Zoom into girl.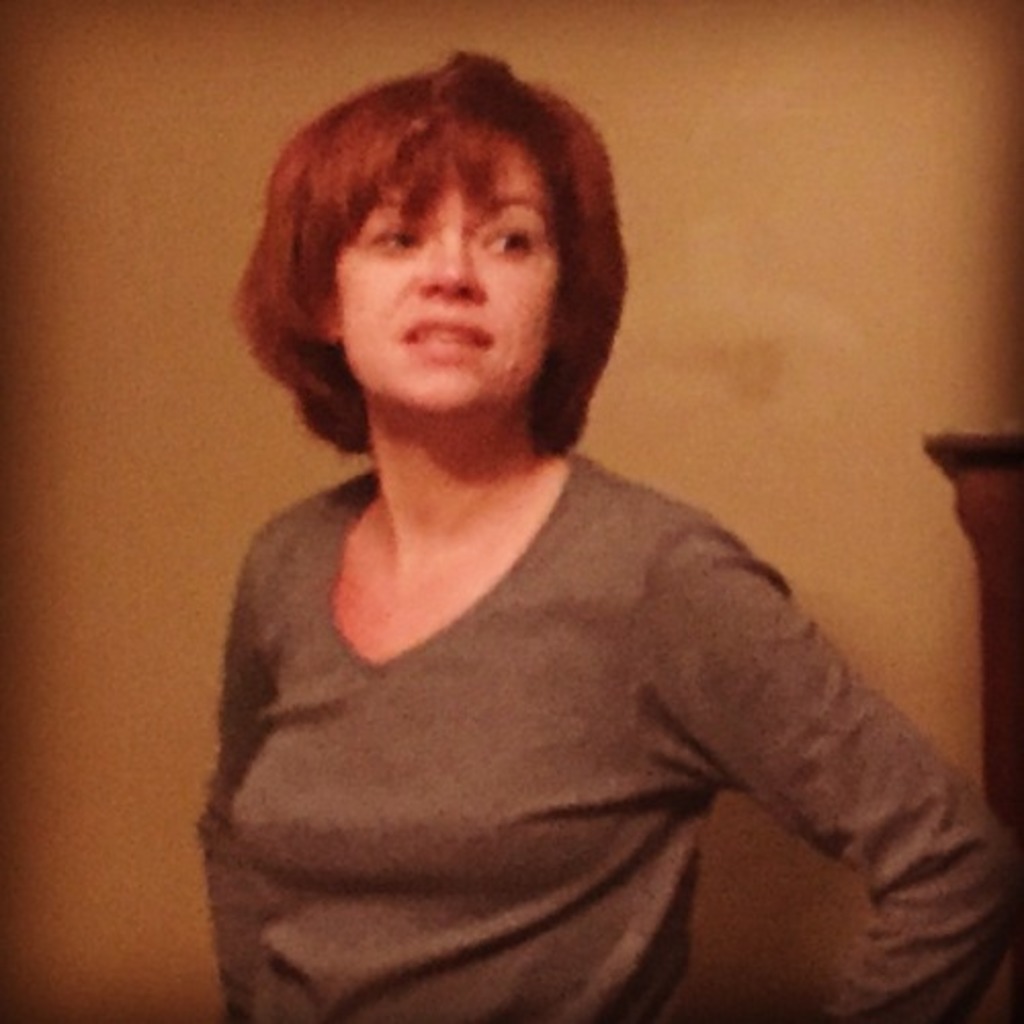
Zoom target: {"x1": 190, "y1": 45, "x2": 1016, "y2": 1022}.
